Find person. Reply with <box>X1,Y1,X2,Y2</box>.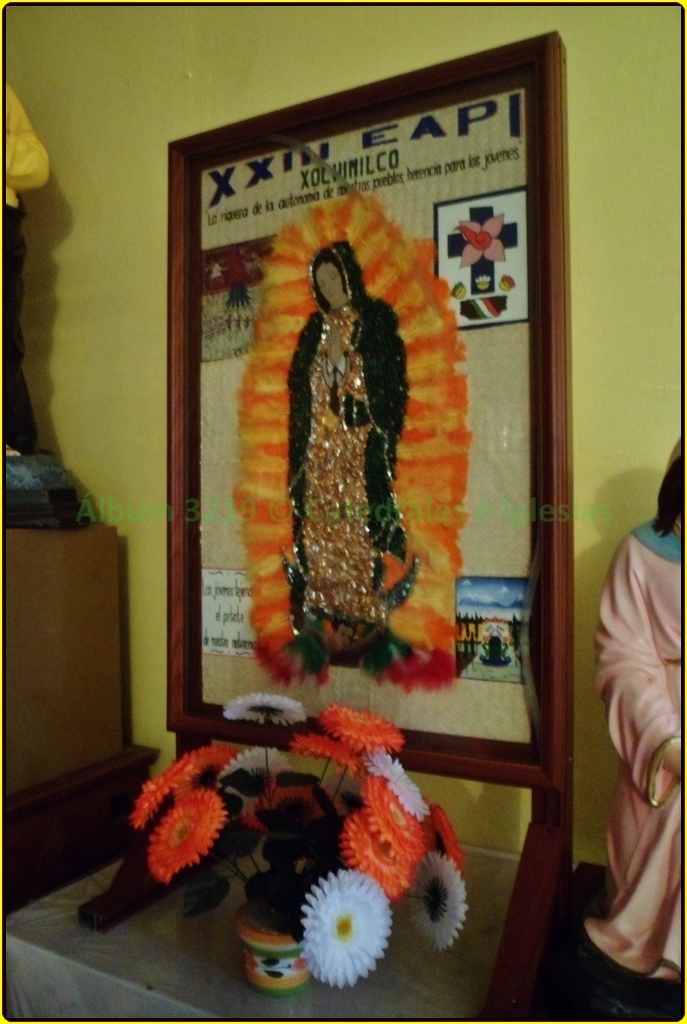
<box>284,241,426,643</box>.
